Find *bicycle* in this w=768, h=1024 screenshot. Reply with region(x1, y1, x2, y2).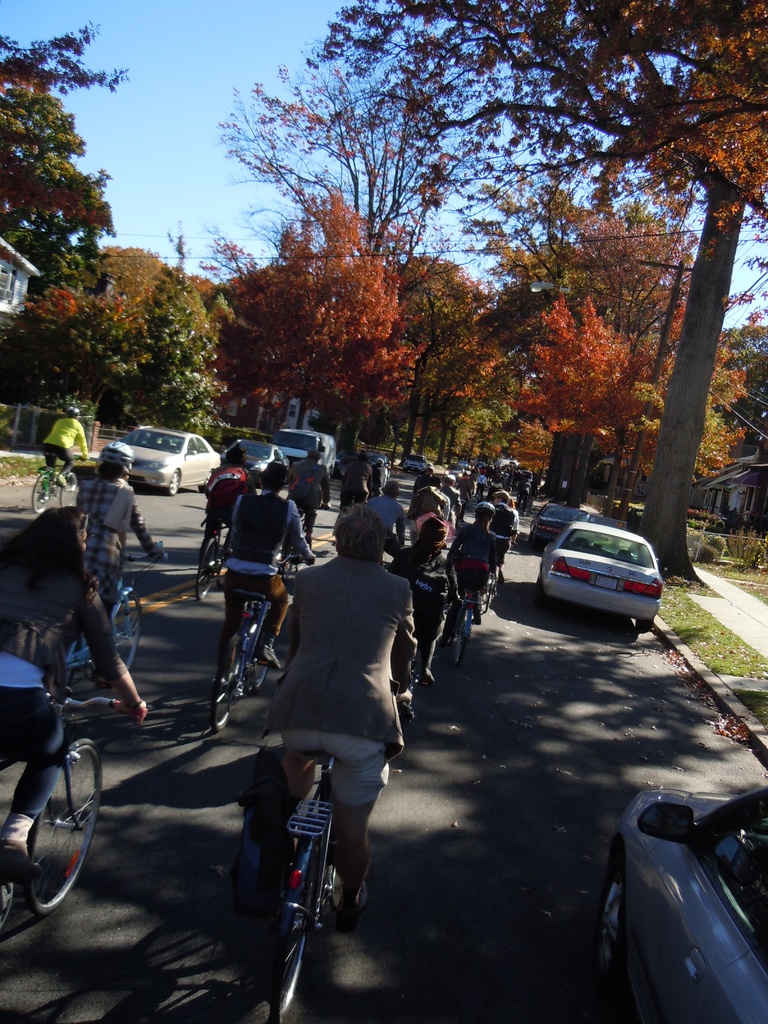
region(454, 495, 471, 529).
